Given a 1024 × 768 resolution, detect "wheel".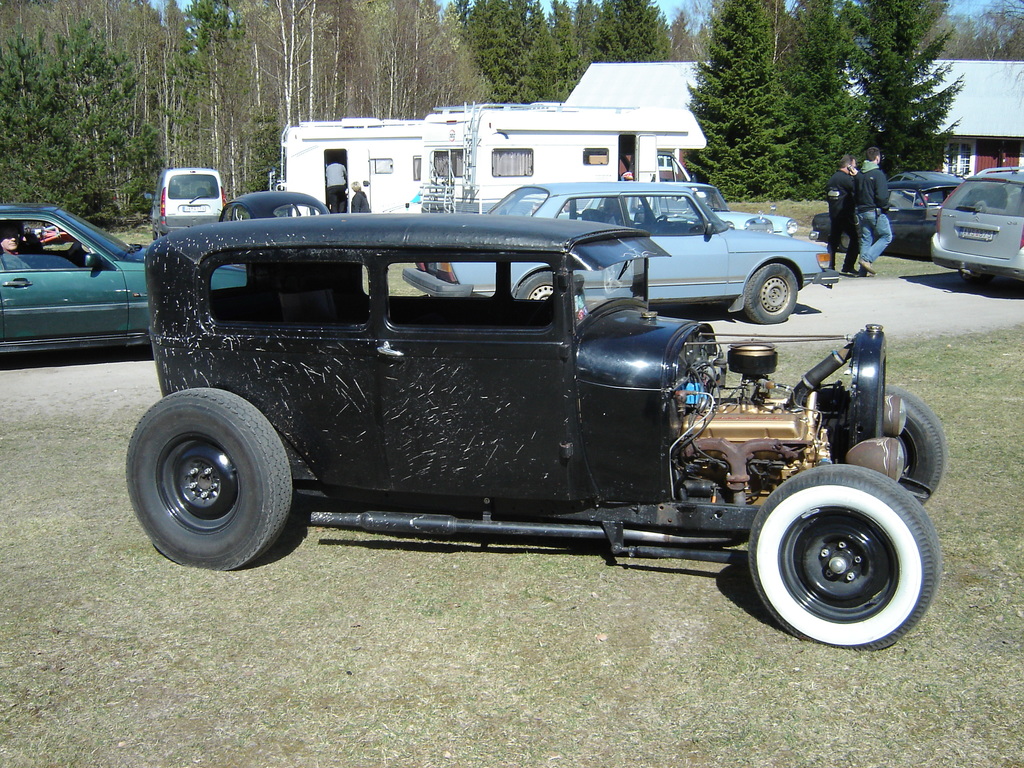
bbox=(510, 269, 558, 305).
